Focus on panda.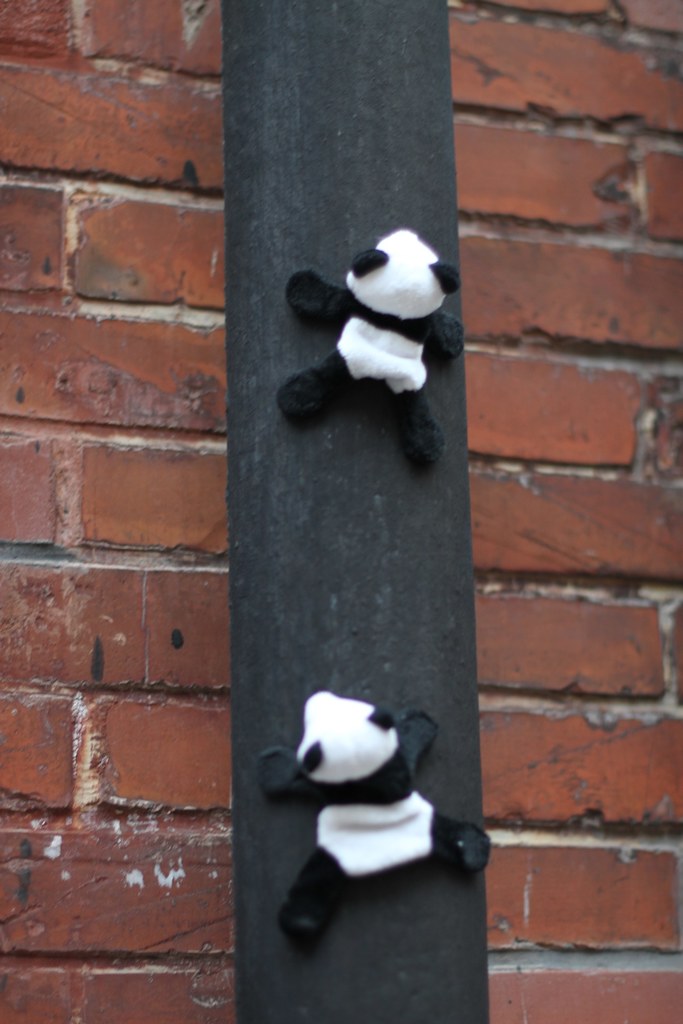
Focused at detection(276, 225, 465, 476).
